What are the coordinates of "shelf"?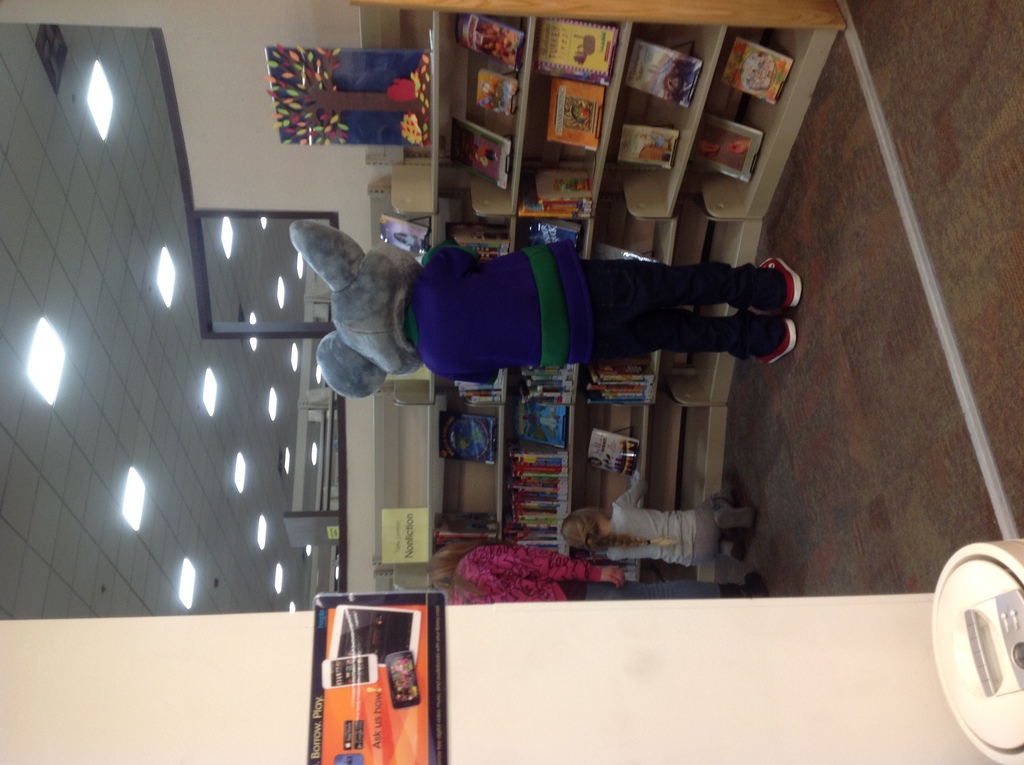
rect(413, 366, 721, 595).
